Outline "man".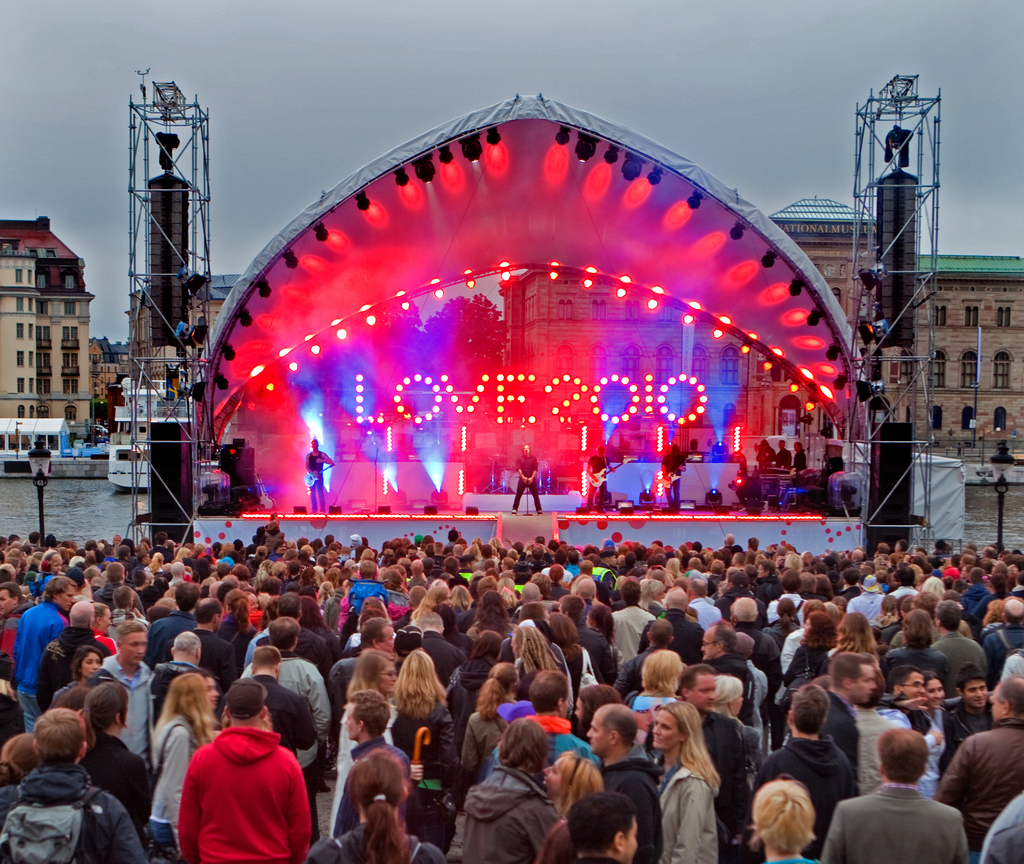
Outline: (x1=700, y1=616, x2=758, y2=724).
